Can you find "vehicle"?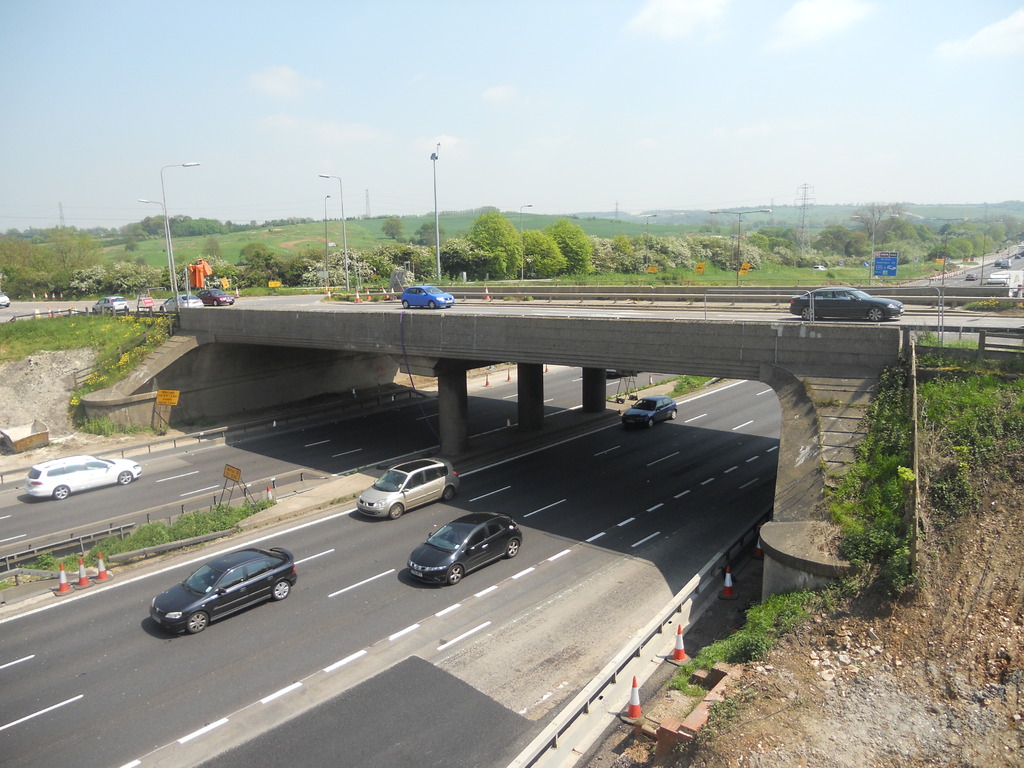
Yes, bounding box: 996/257/1000/268.
